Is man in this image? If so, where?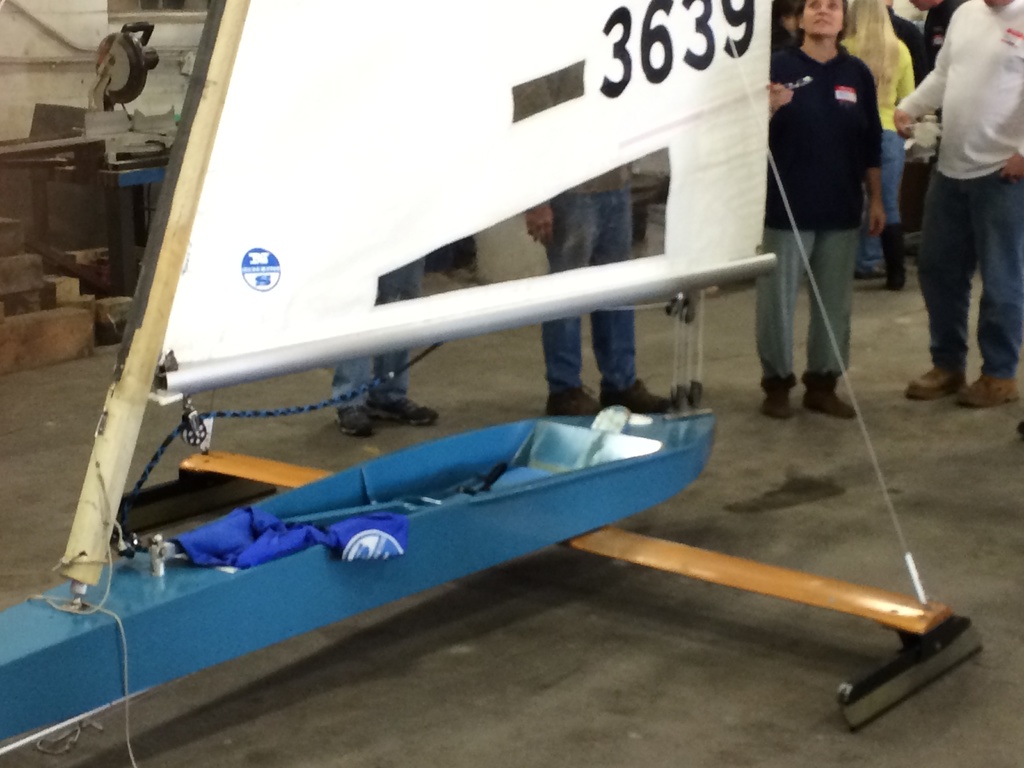
Yes, at select_region(525, 162, 677, 419).
